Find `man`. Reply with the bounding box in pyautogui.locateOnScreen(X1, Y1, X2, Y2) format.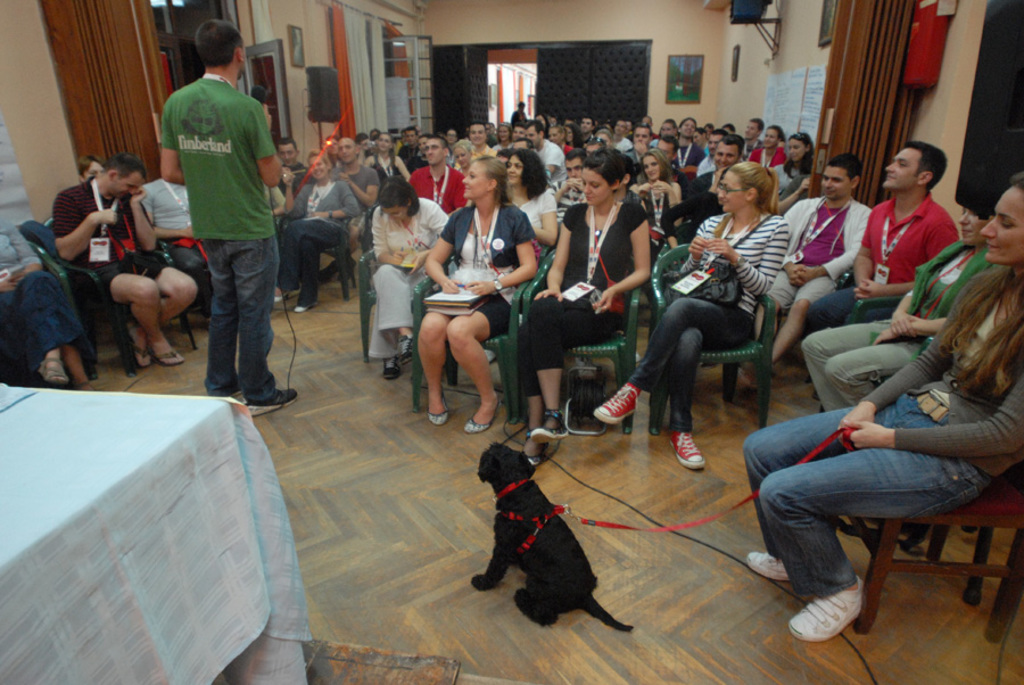
pyautogui.locateOnScreen(800, 137, 963, 337).
